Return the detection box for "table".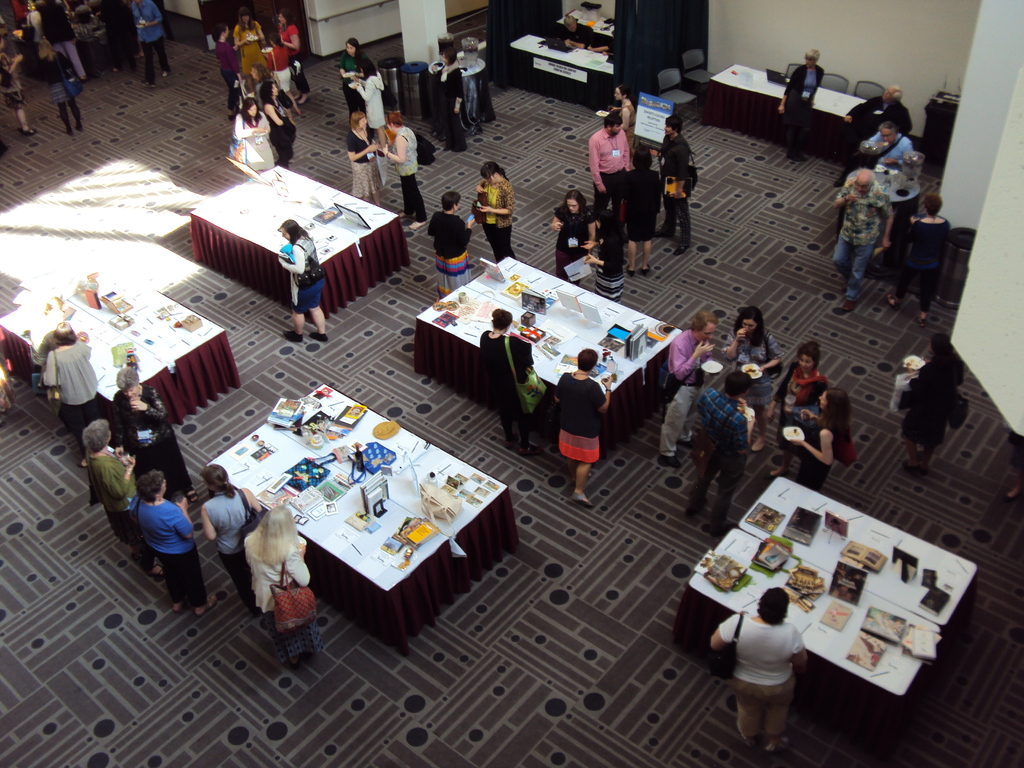
x1=186 y1=191 x2=355 y2=318.
